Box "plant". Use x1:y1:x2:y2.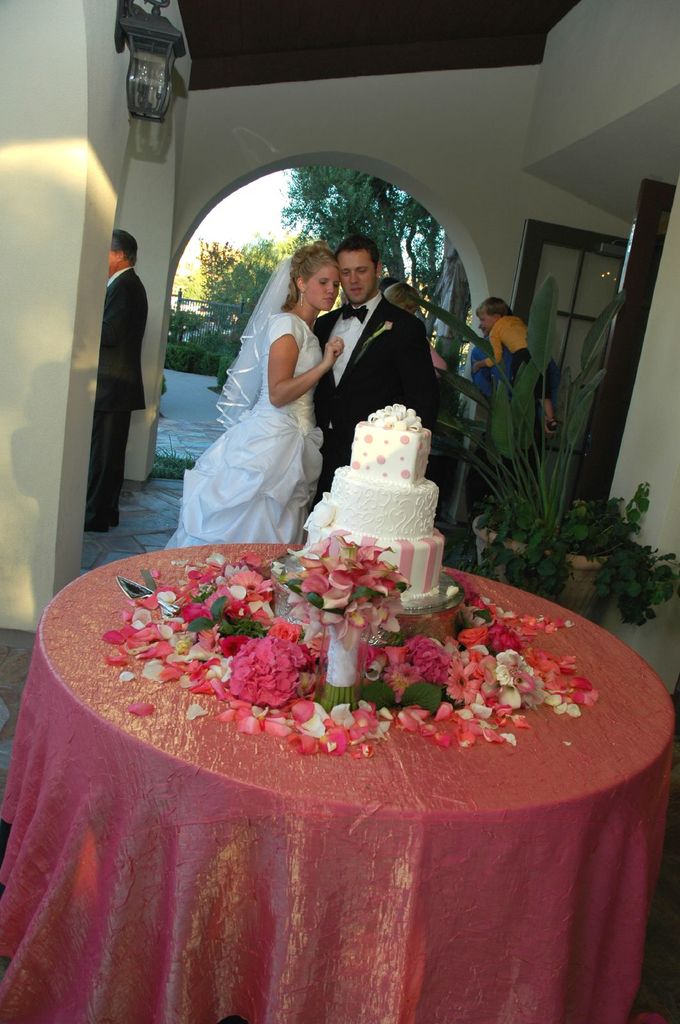
276:540:402:657.
